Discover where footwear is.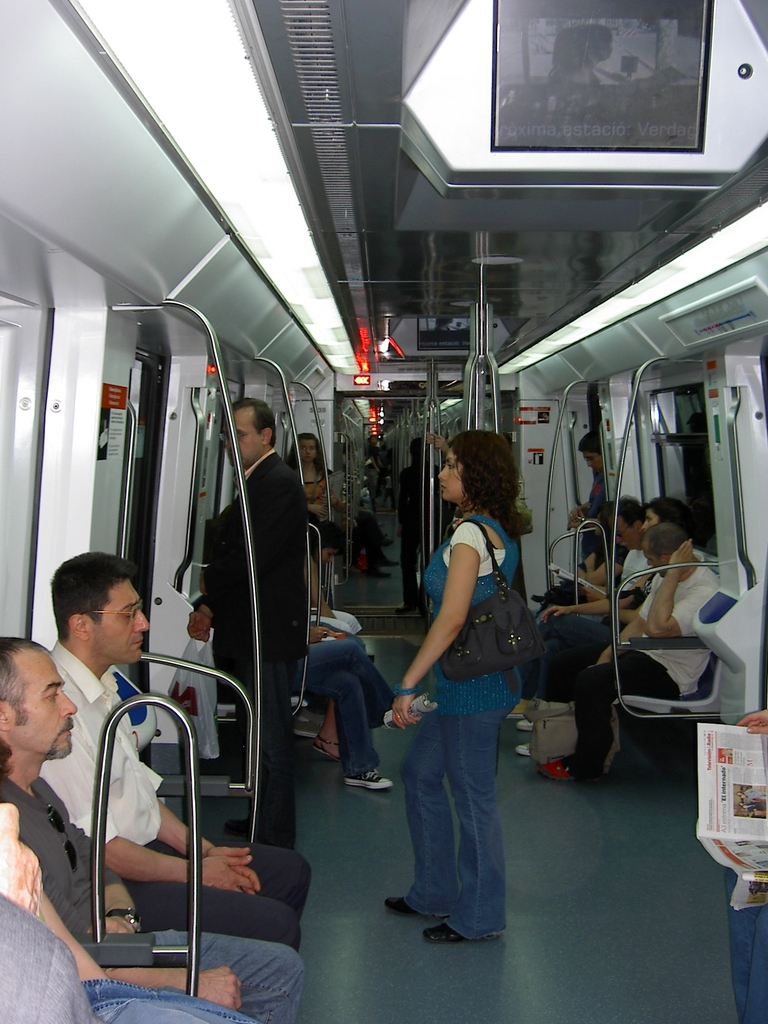
Discovered at box(312, 731, 342, 764).
